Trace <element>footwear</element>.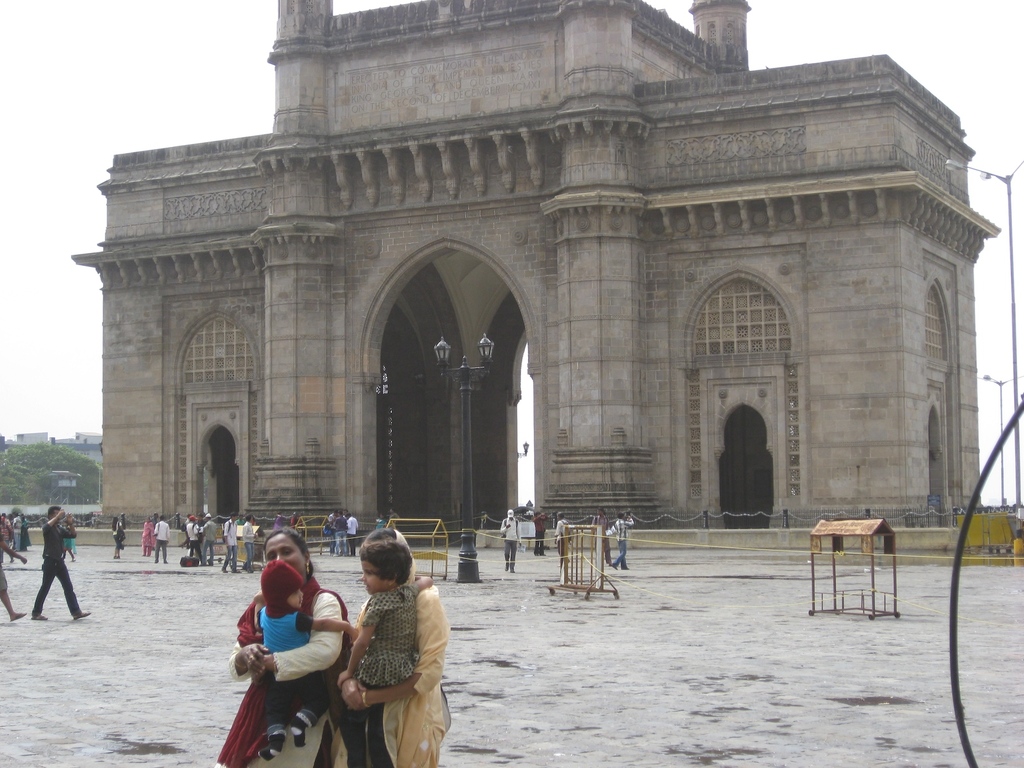
Traced to l=504, t=566, r=508, b=569.
